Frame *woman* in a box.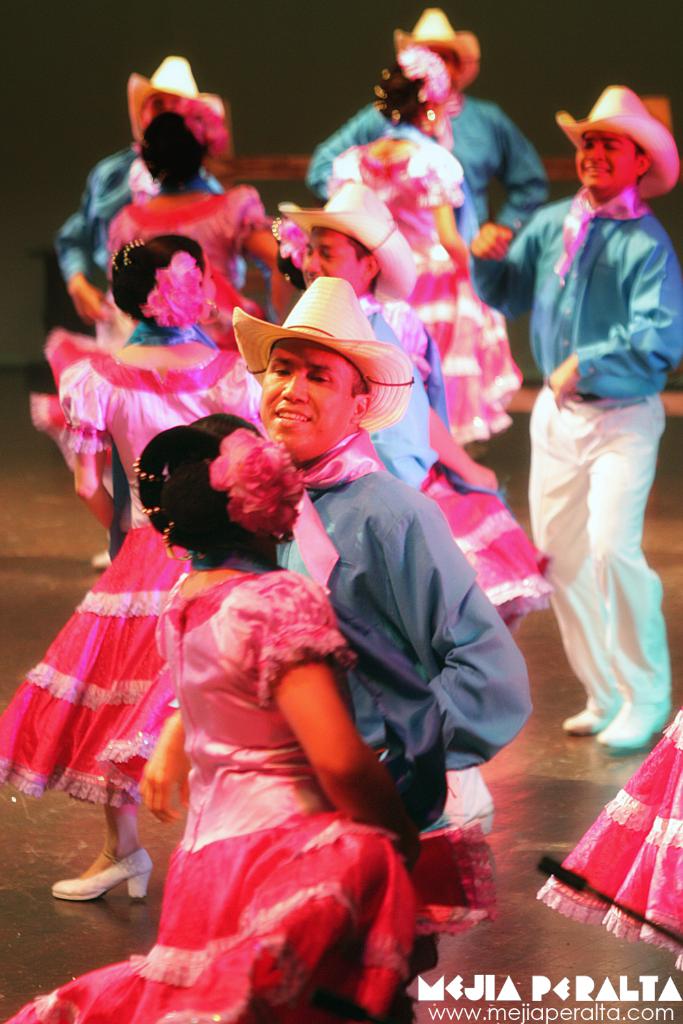
detection(0, 412, 491, 1023).
